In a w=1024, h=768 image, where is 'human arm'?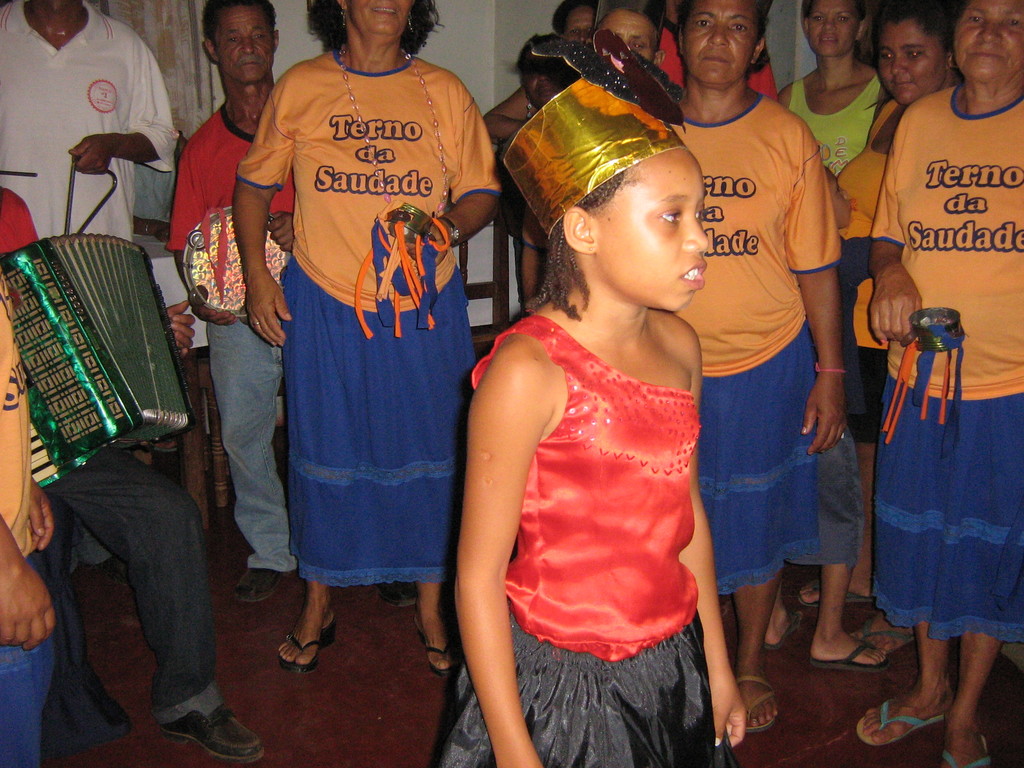
[x1=72, y1=56, x2=177, y2=177].
